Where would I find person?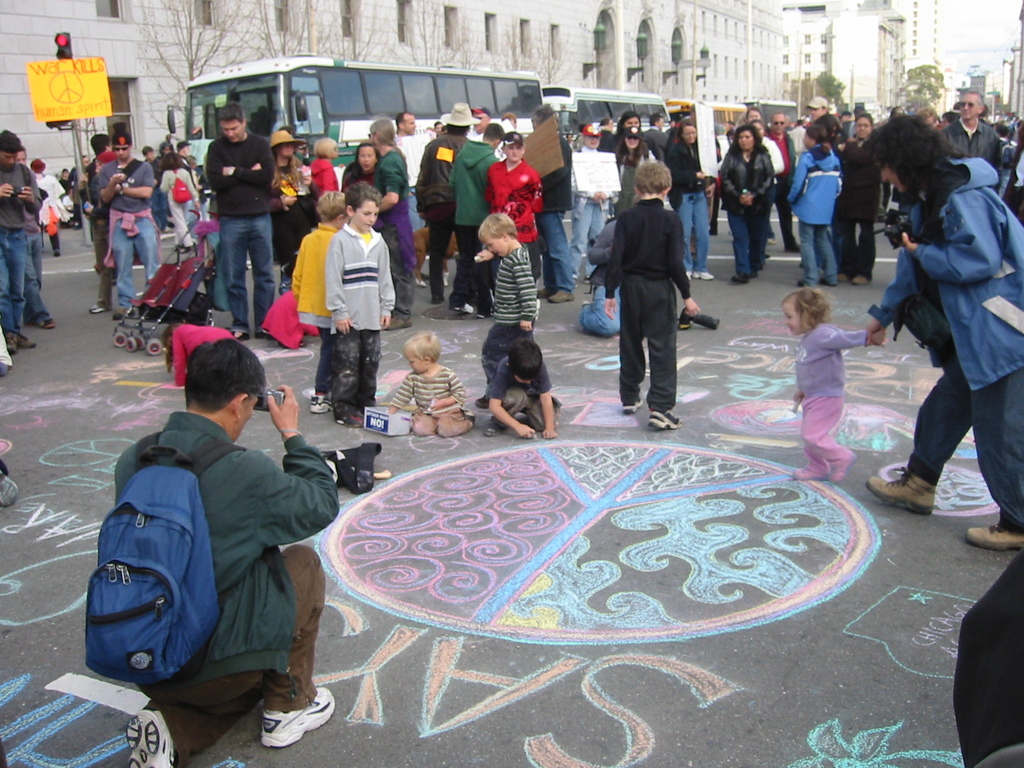
At box=[0, 129, 42, 353].
